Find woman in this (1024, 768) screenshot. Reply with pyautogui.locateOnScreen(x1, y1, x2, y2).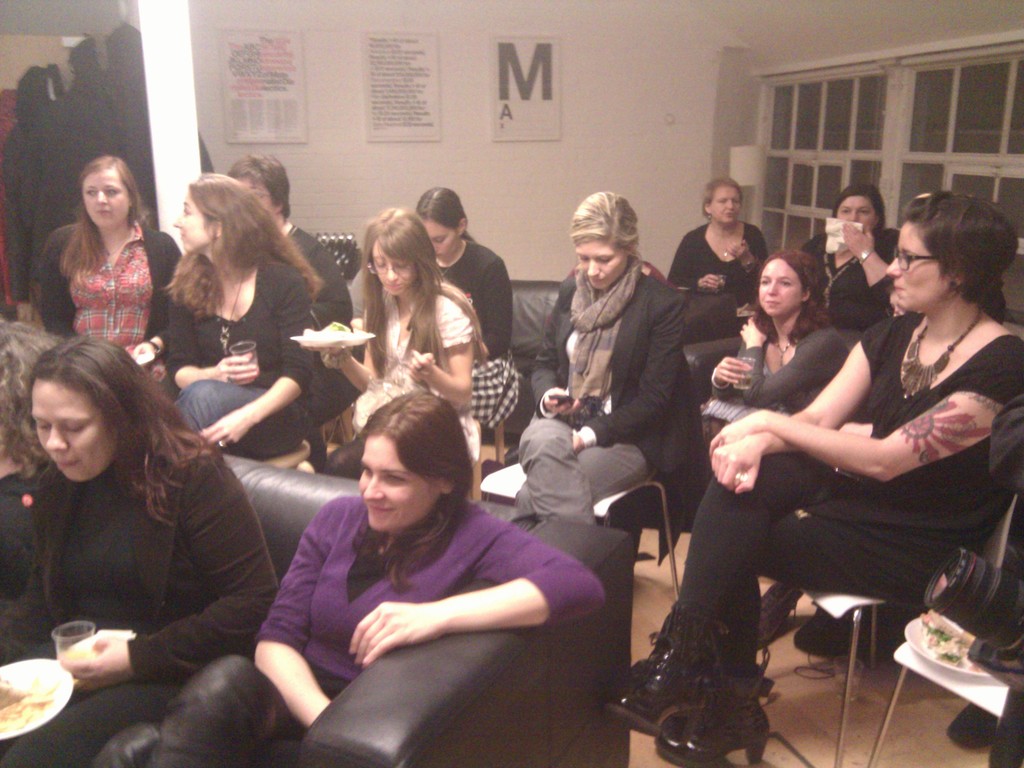
pyautogui.locateOnScreen(413, 183, 512, 358).
